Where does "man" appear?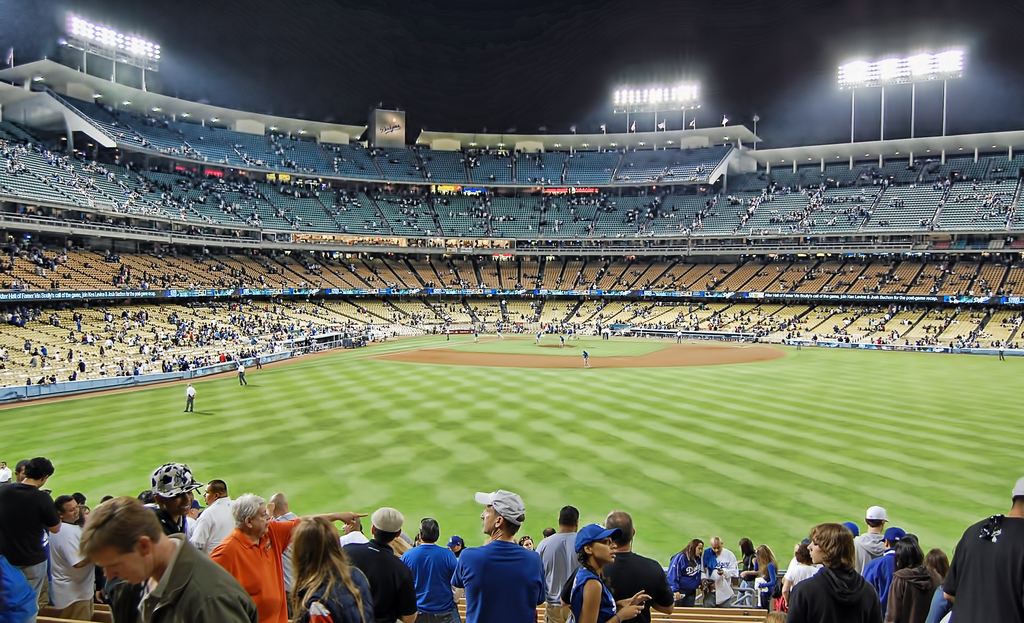
Appears at rect(0, 450, 65, 622).
